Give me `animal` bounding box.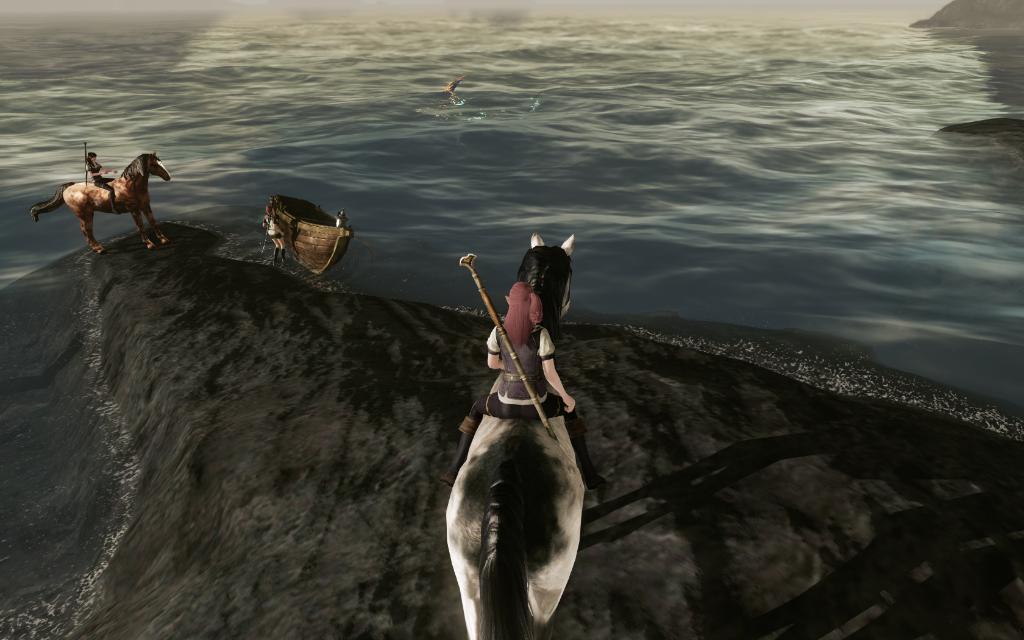
box(30, 152, 174, 252).
